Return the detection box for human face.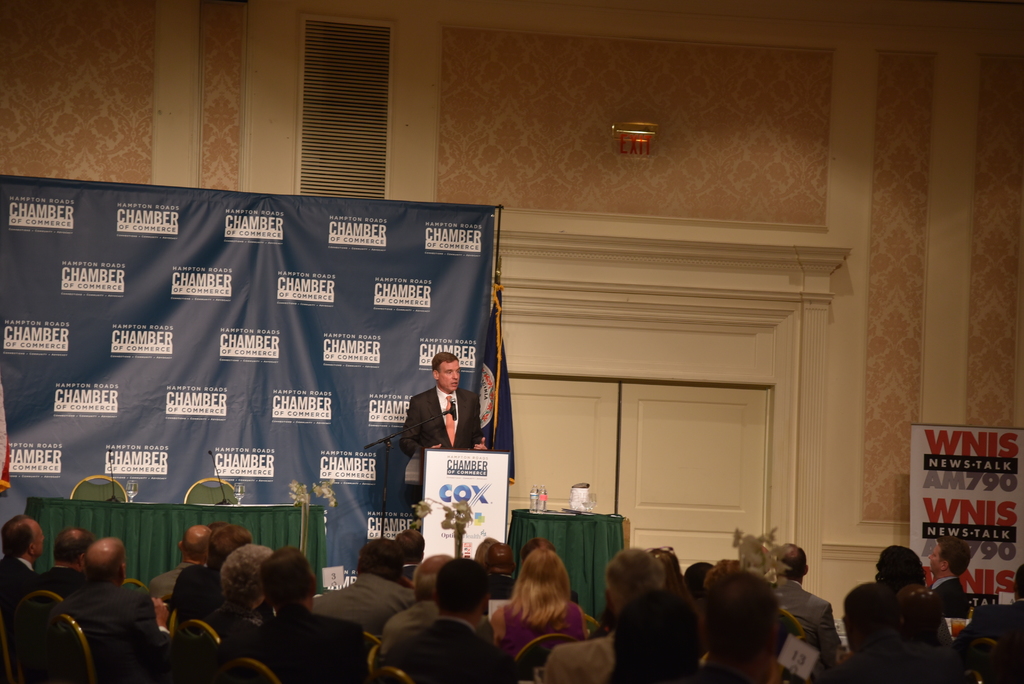
929/542/947/581.
